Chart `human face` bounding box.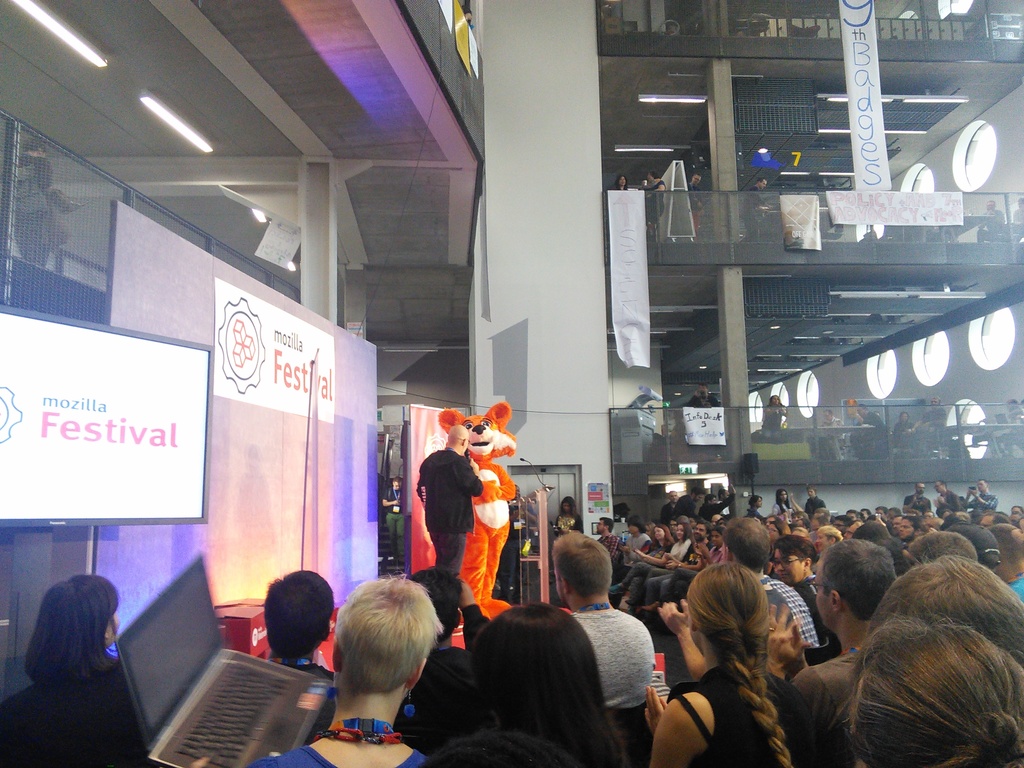
Charted: {"left": 758, "top": 179, "right": 769, "bottom": 191}.
